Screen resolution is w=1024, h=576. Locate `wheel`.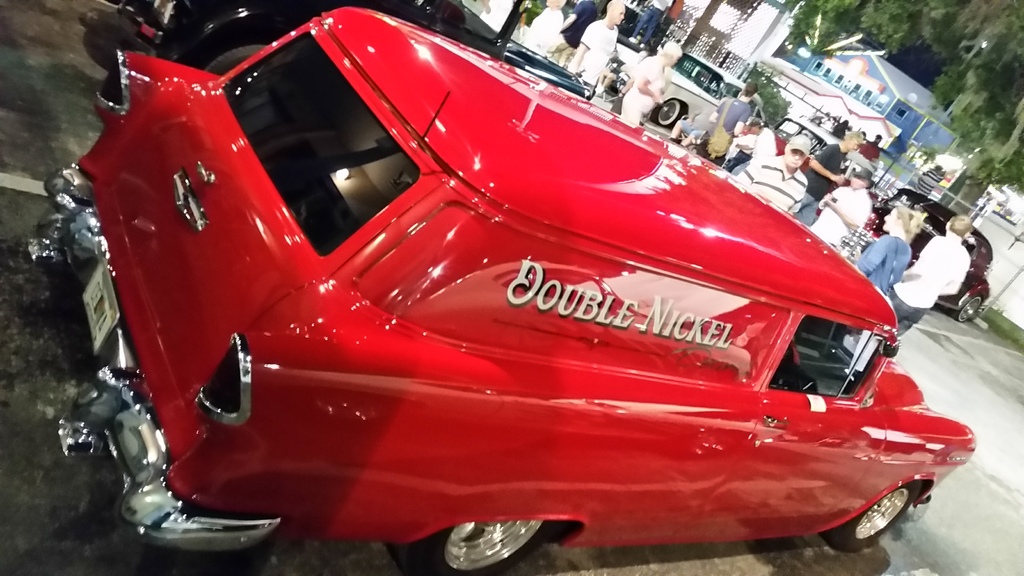
box(193, 40, 277, 73).
